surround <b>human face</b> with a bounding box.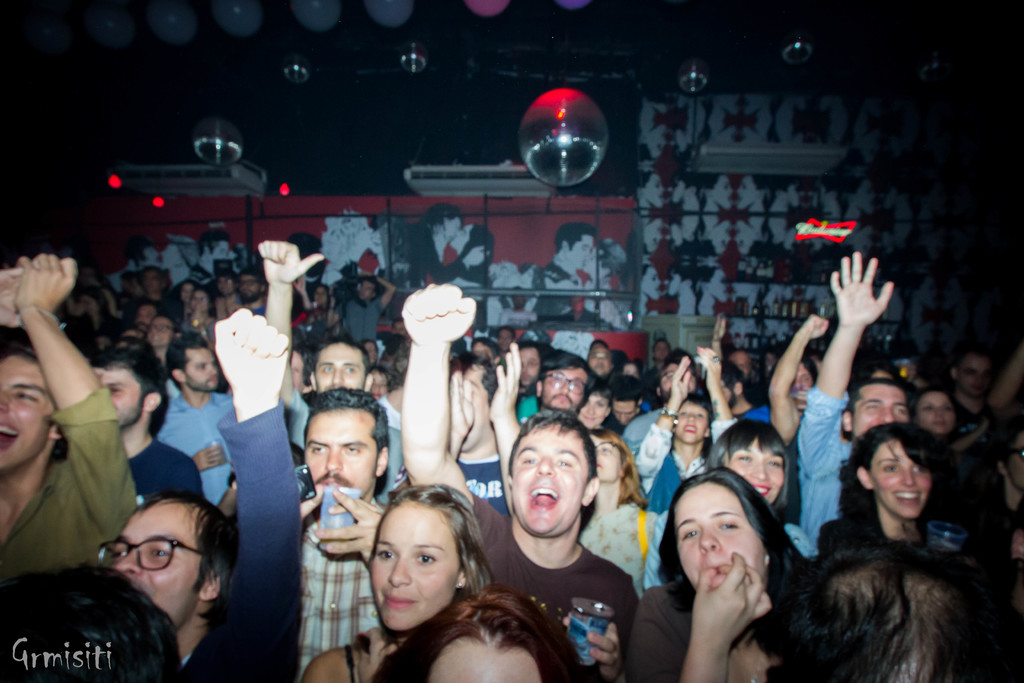
region(357, 218, 374, 247).
